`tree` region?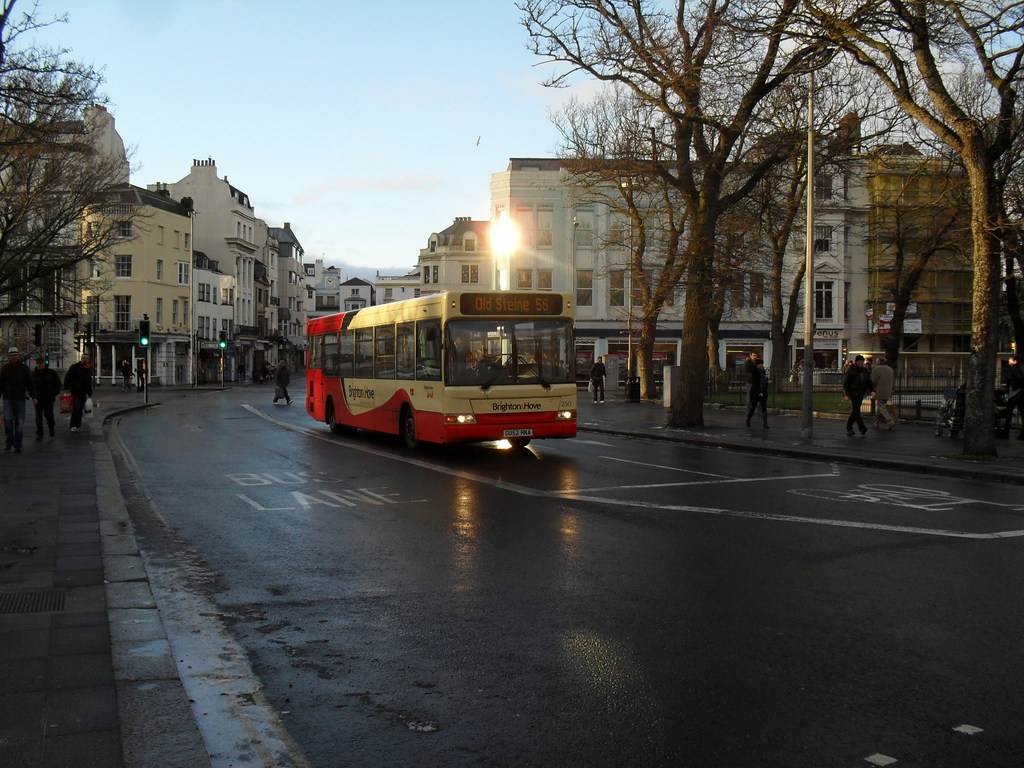
[x1=530, y1=76, x2=701, y2=402]
